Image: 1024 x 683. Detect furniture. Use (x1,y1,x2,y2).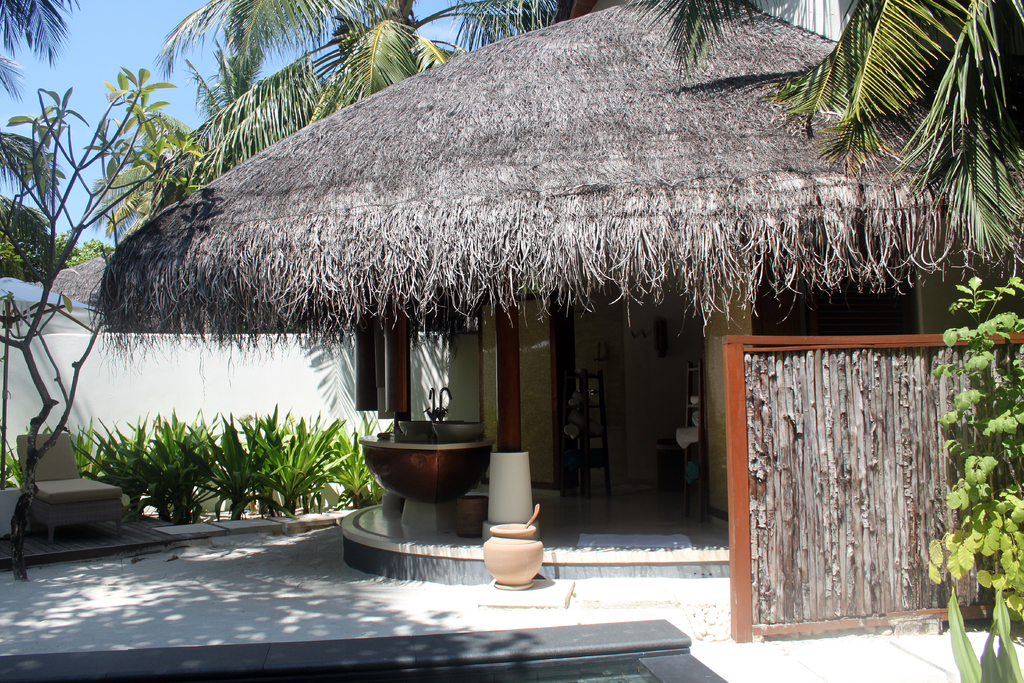
(19,436,127,548).
